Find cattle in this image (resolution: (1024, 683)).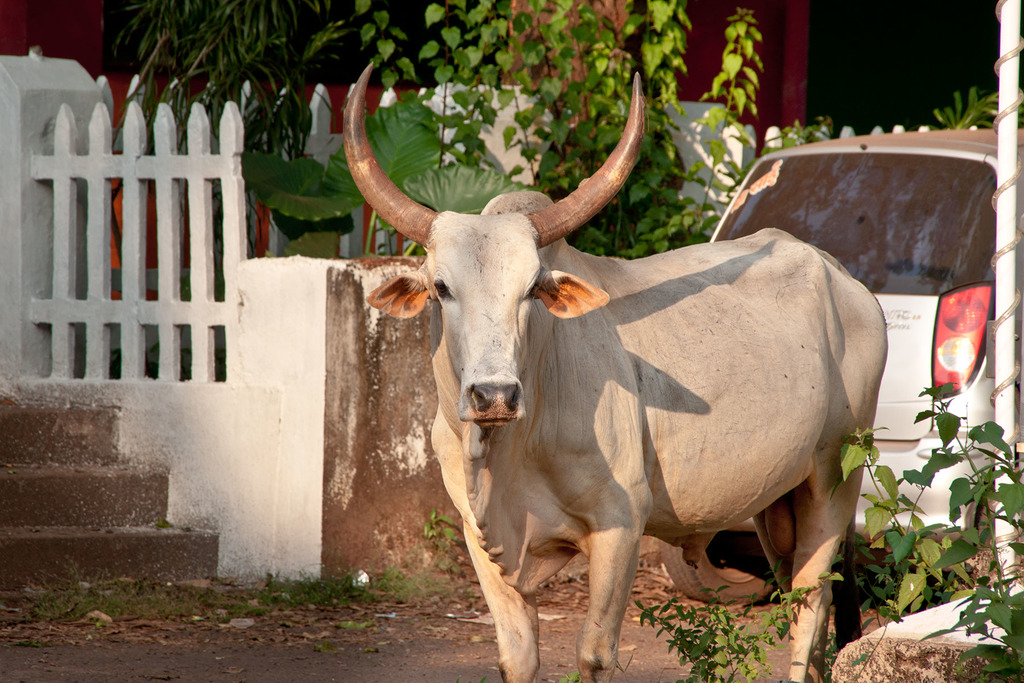
rect(325, 67, 905, 667).
